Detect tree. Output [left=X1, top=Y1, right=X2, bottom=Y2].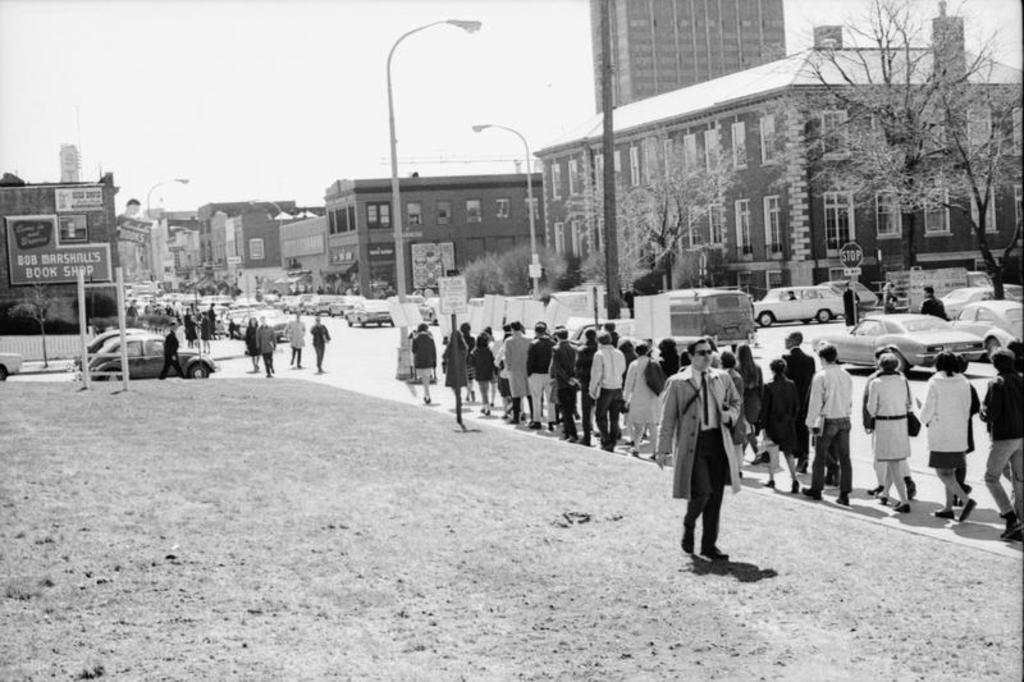
[left=735, top=0, right=1023, bottom=303].
